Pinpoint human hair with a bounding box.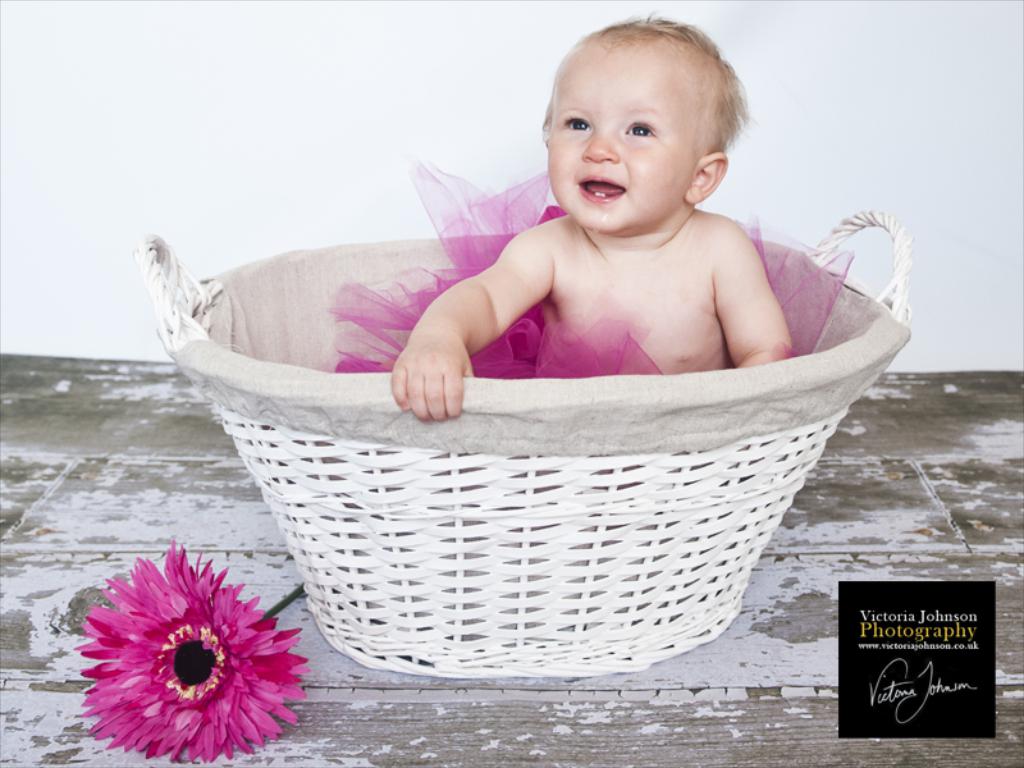
rect(535, 8, 748, 165).
